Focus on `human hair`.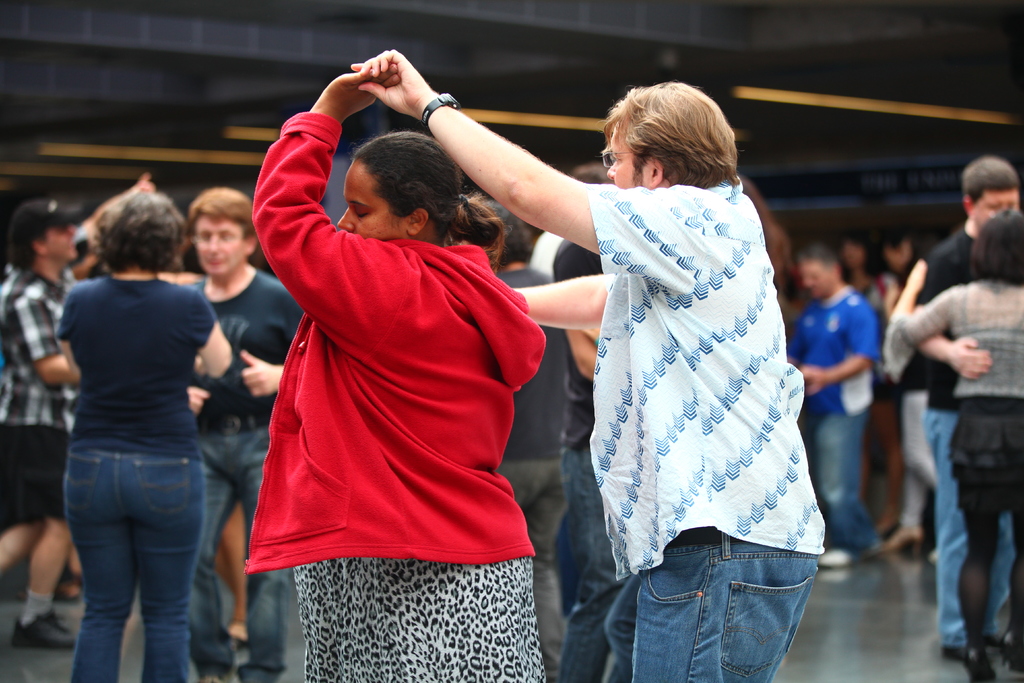
Focused at bbox=(593, 80, 746, 204).
